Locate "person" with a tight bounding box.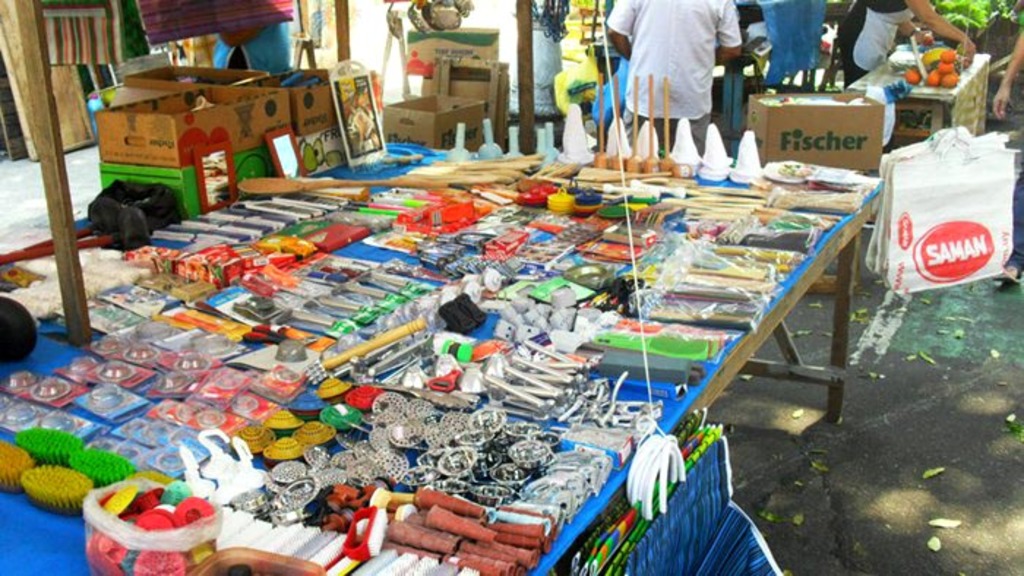
838:0:976:92.
